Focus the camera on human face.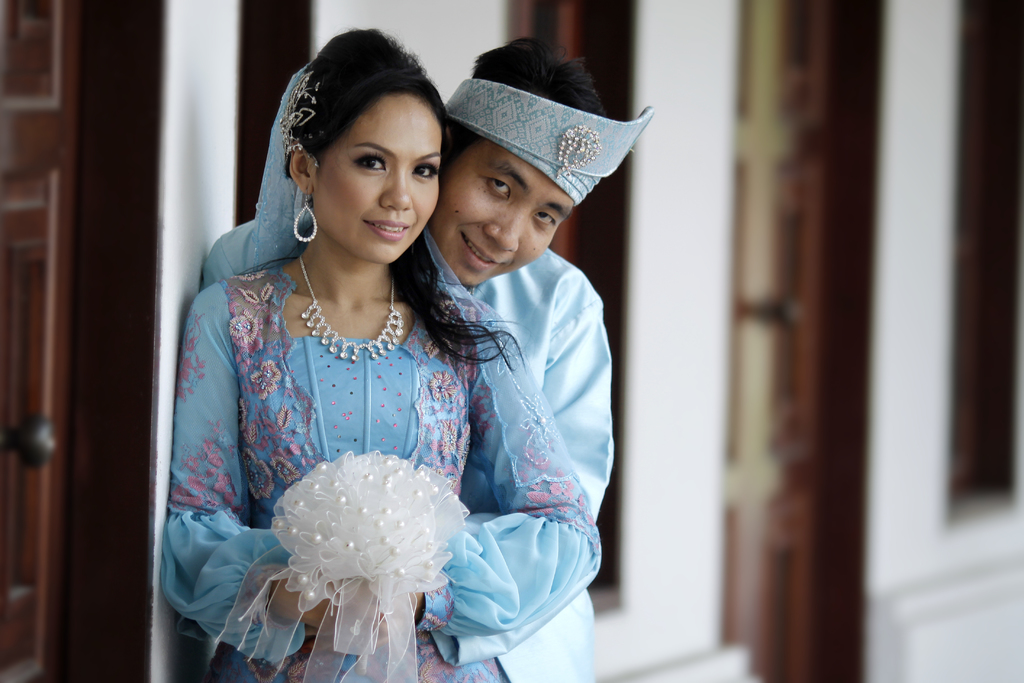
Focus region: (x1=426, y1=133, x2=575, y2=285).
